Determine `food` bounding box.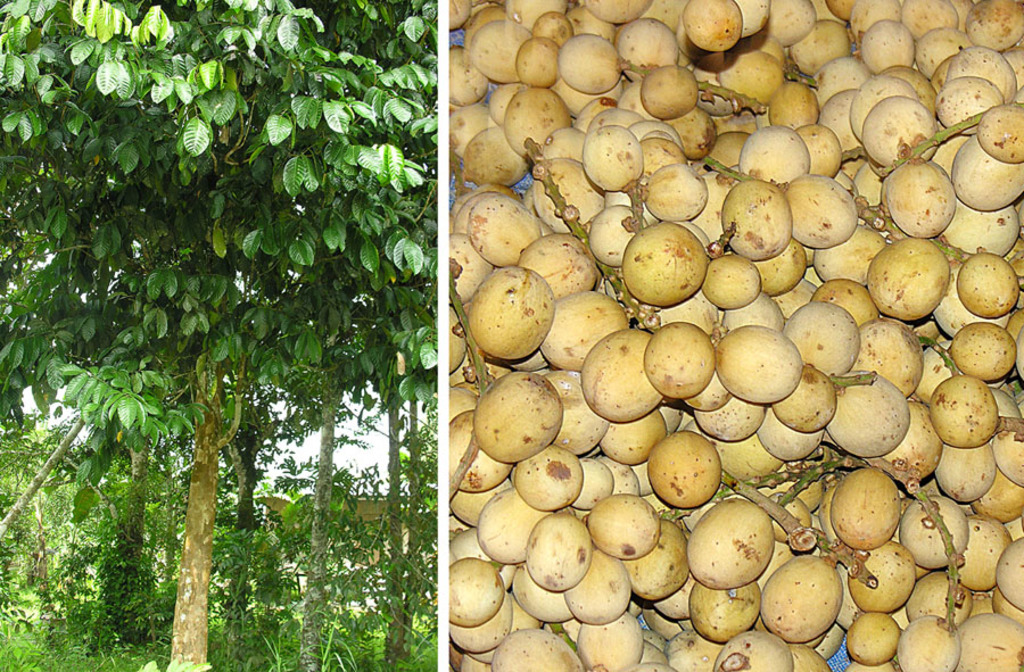
Determined: detection(460, 191, 547, 262).
